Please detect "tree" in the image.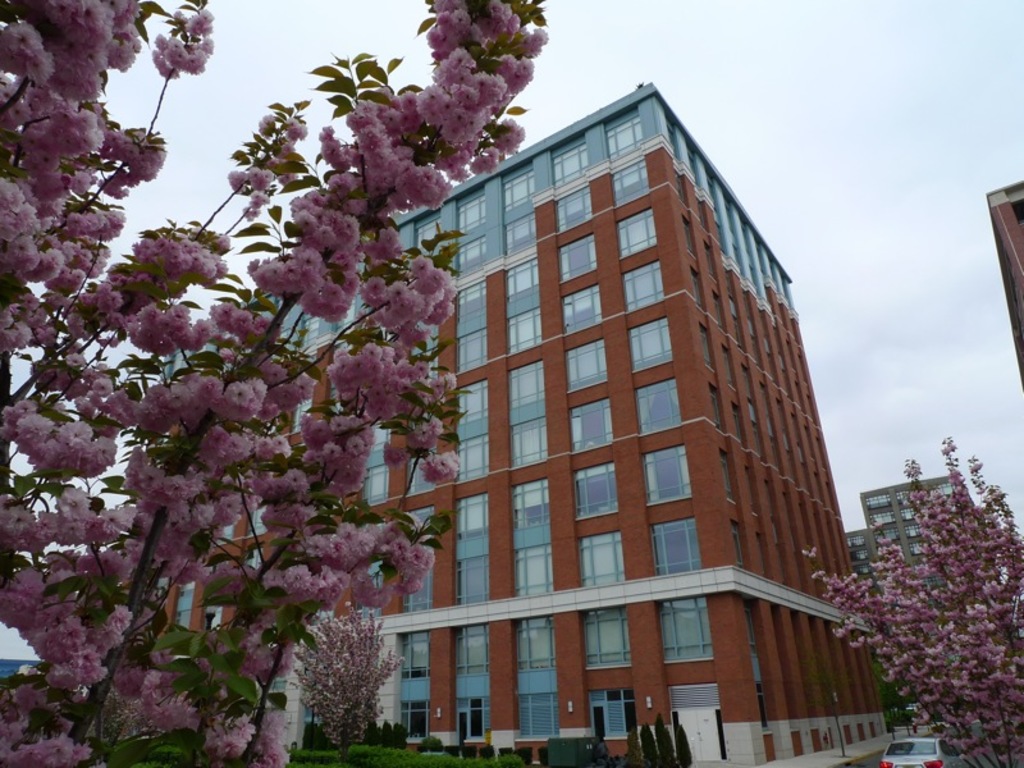
675:726:691:767.
